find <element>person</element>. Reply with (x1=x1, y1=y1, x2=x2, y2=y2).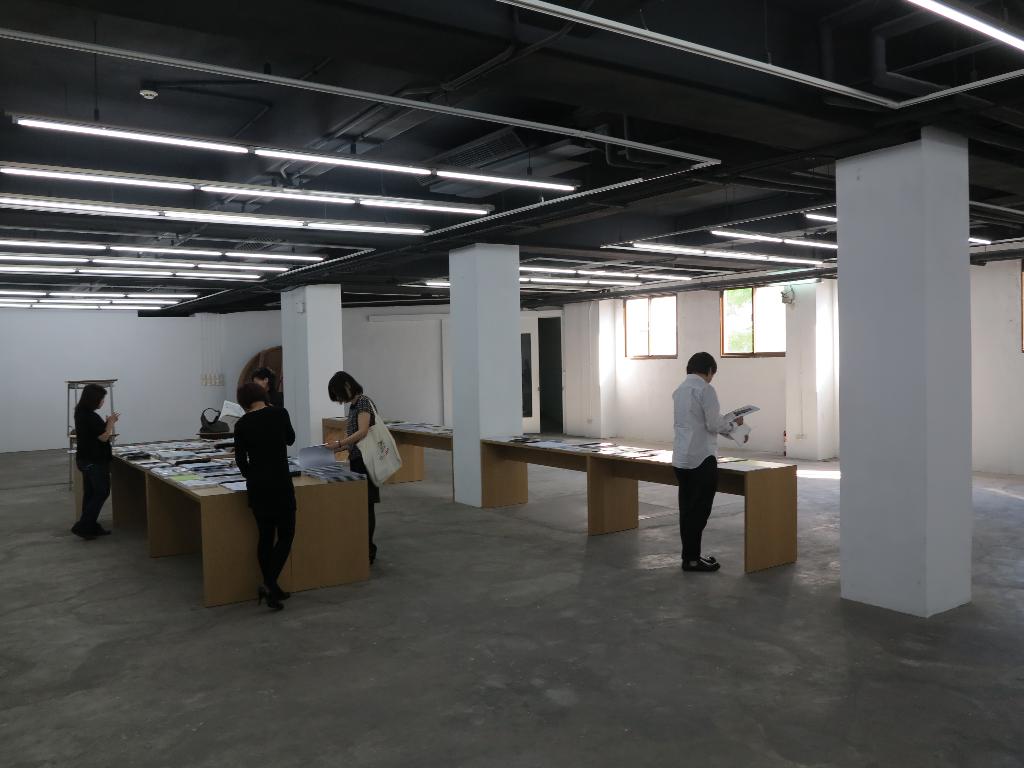
(x1=662, y1=334, x2=755, y2=571).
